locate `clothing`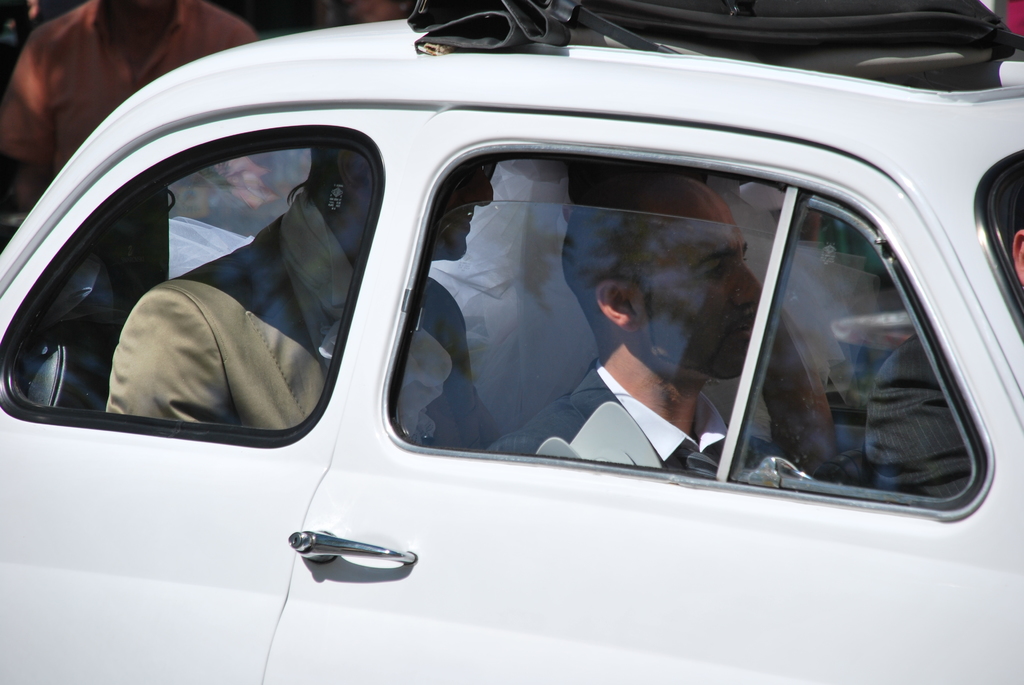
<bbox>868, 333, 977, 505</bbox>
